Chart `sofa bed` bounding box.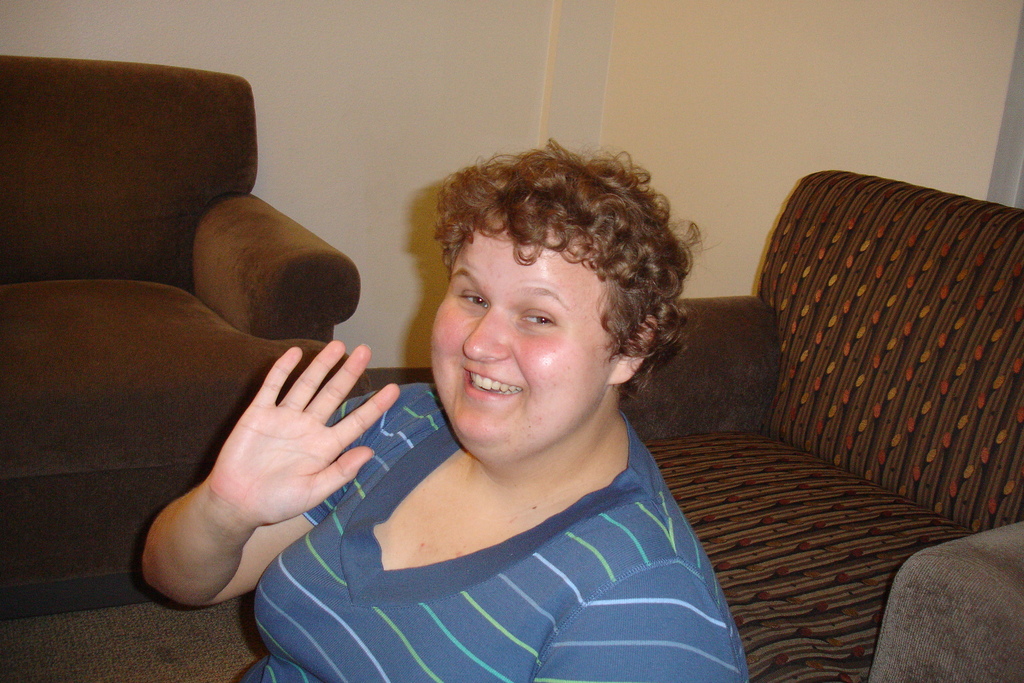
Charted: (left=620, top=167, right=1023, bottom=682).
